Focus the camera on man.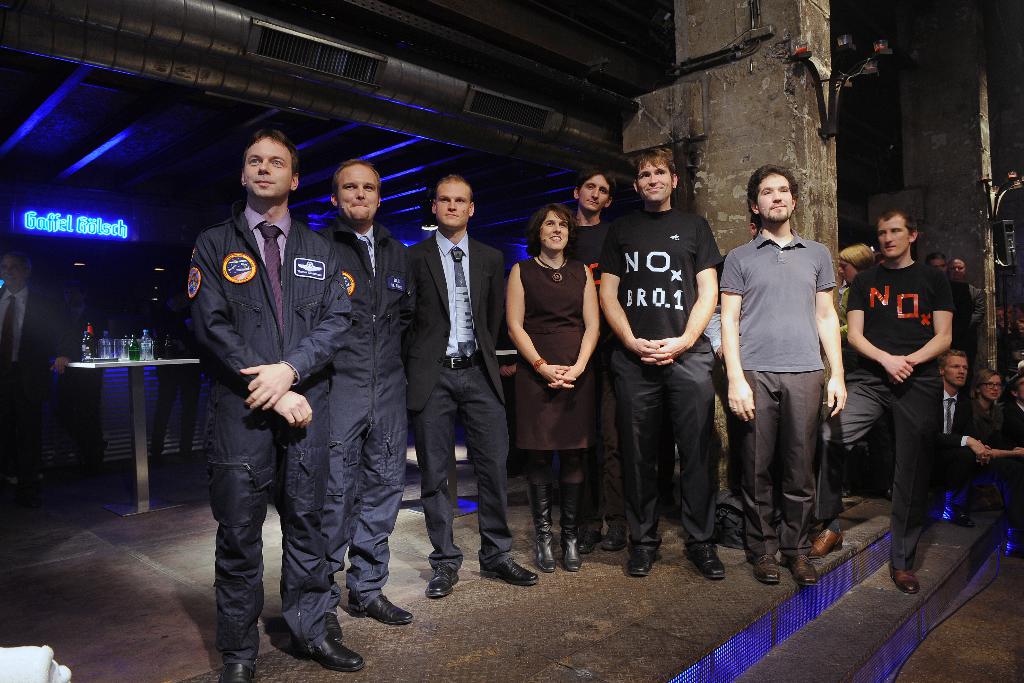
Focus region: left=712, top=211, right=787, bottom=555.
